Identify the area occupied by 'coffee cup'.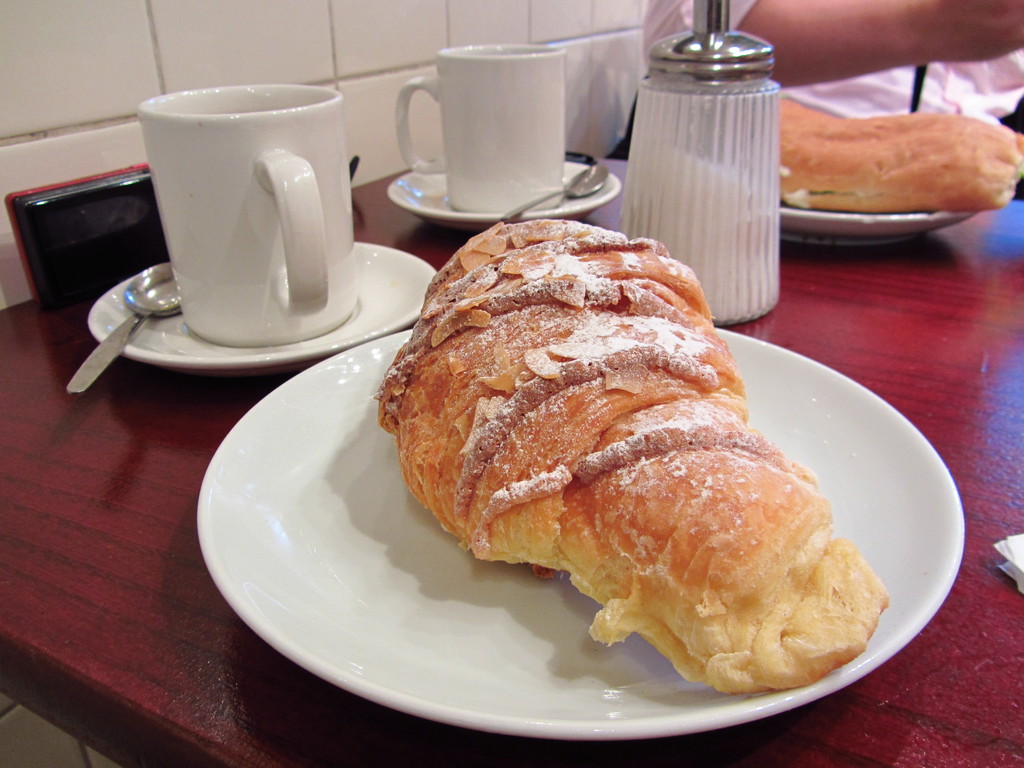
Area: bbox=[136, 83, 361, 345].
